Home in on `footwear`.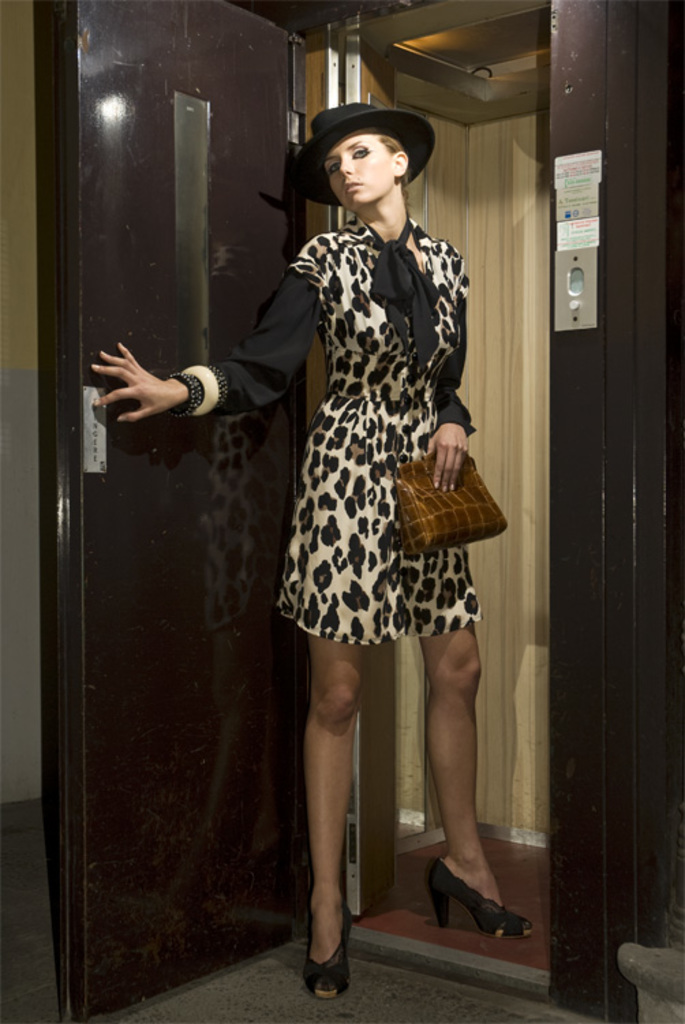
Homed in at [304,912,349,1002].
